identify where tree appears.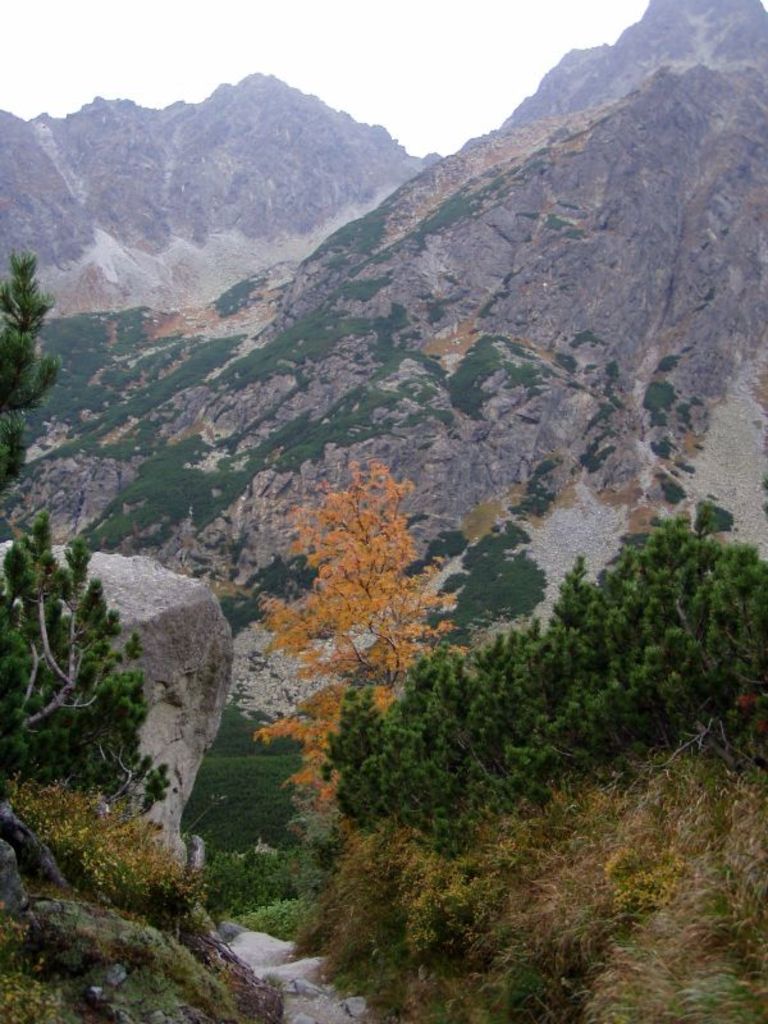
Appears at <region>324, 509, 767, 851</region>.
